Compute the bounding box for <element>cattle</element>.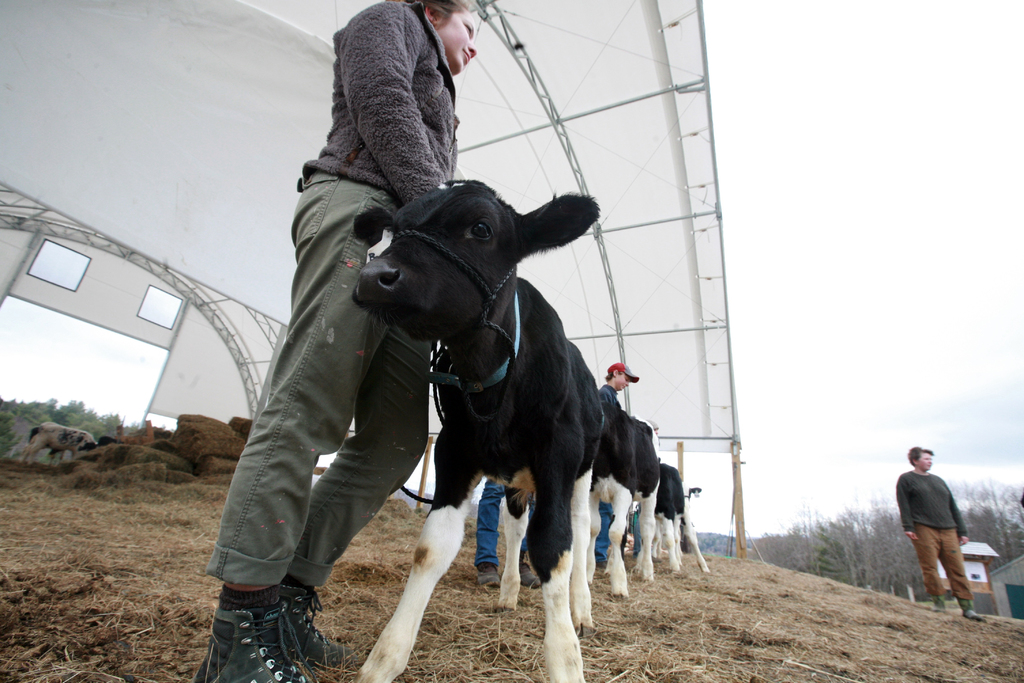
(675,483,712,573).
